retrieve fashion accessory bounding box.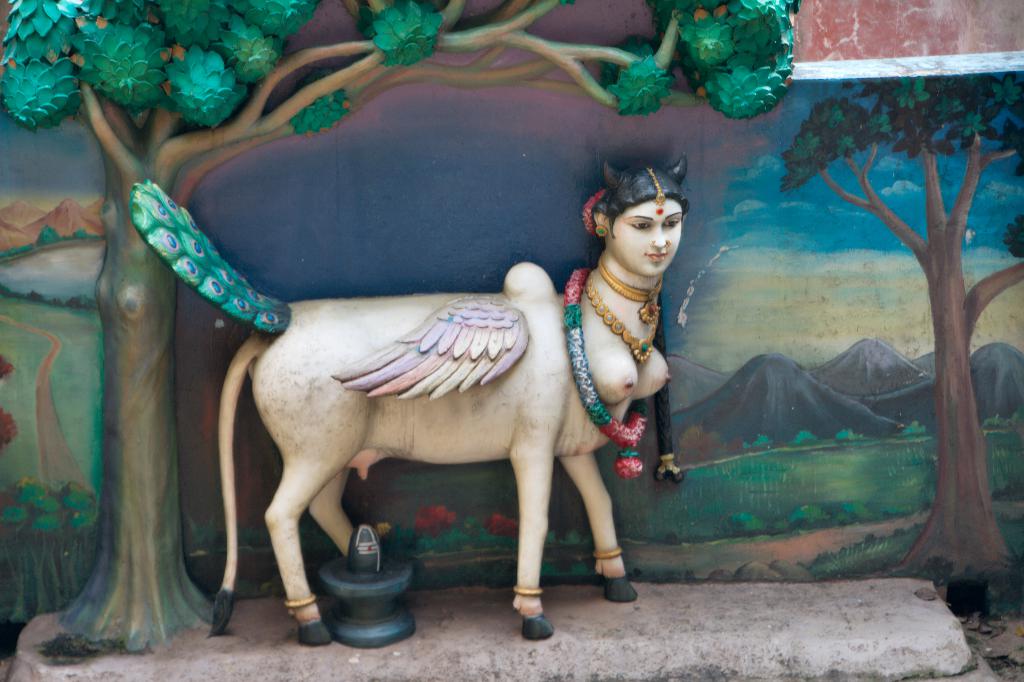
Bounding box: (x1=598, y1=251, x2=666, y2=325).
